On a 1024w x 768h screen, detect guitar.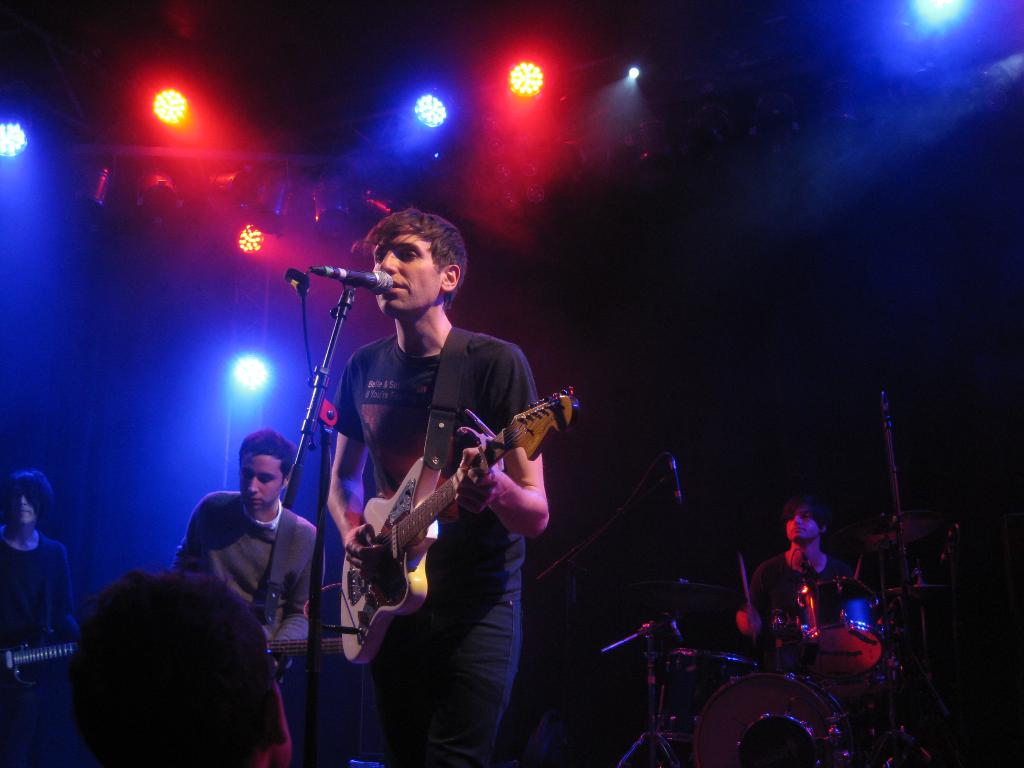
{"left": 1, "top": 628, "right": 88, "bottom": 694}.
